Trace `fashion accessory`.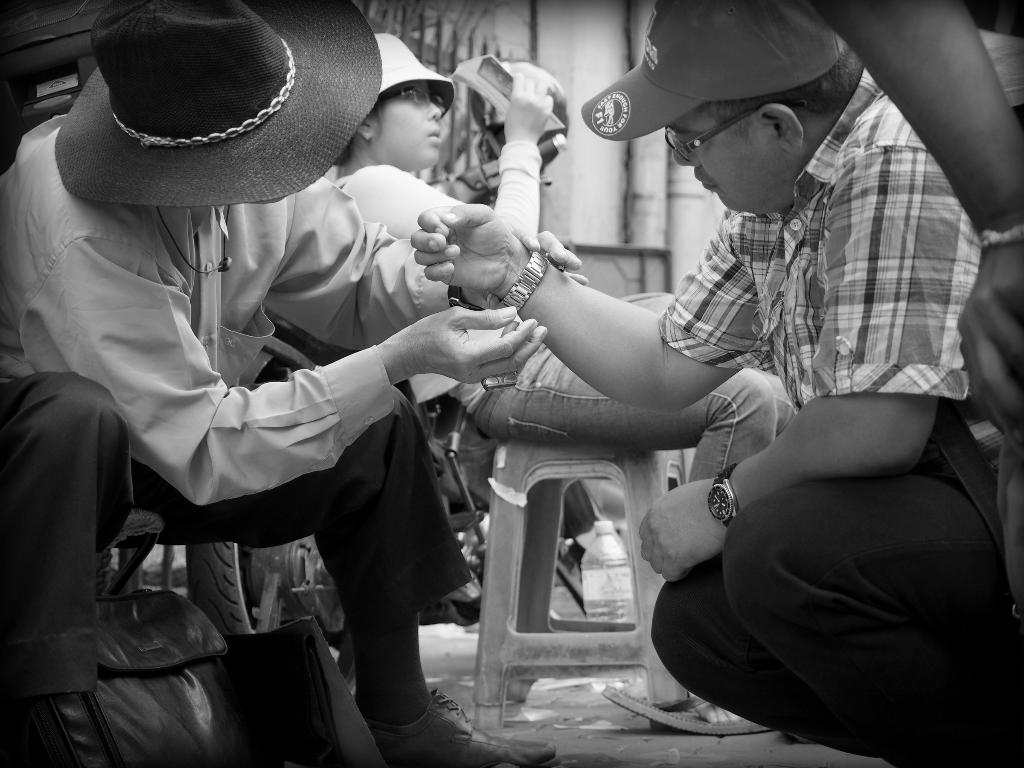
Traced to [662,101,788,157].
